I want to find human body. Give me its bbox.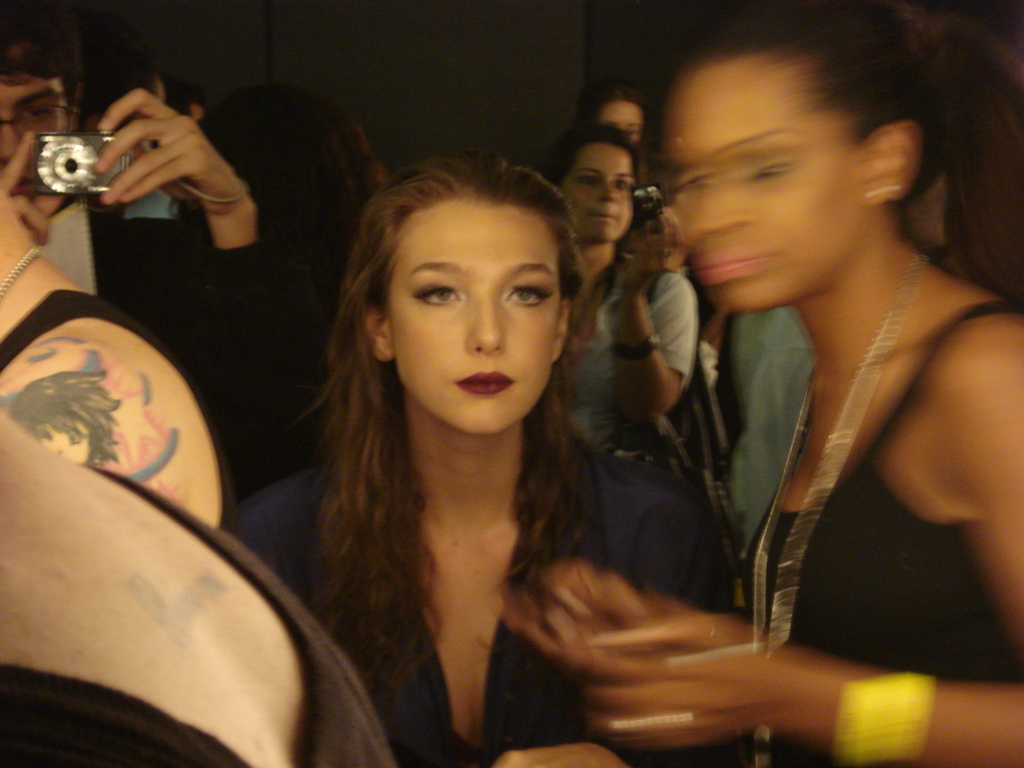
detection(546, 206, 694, 440).
